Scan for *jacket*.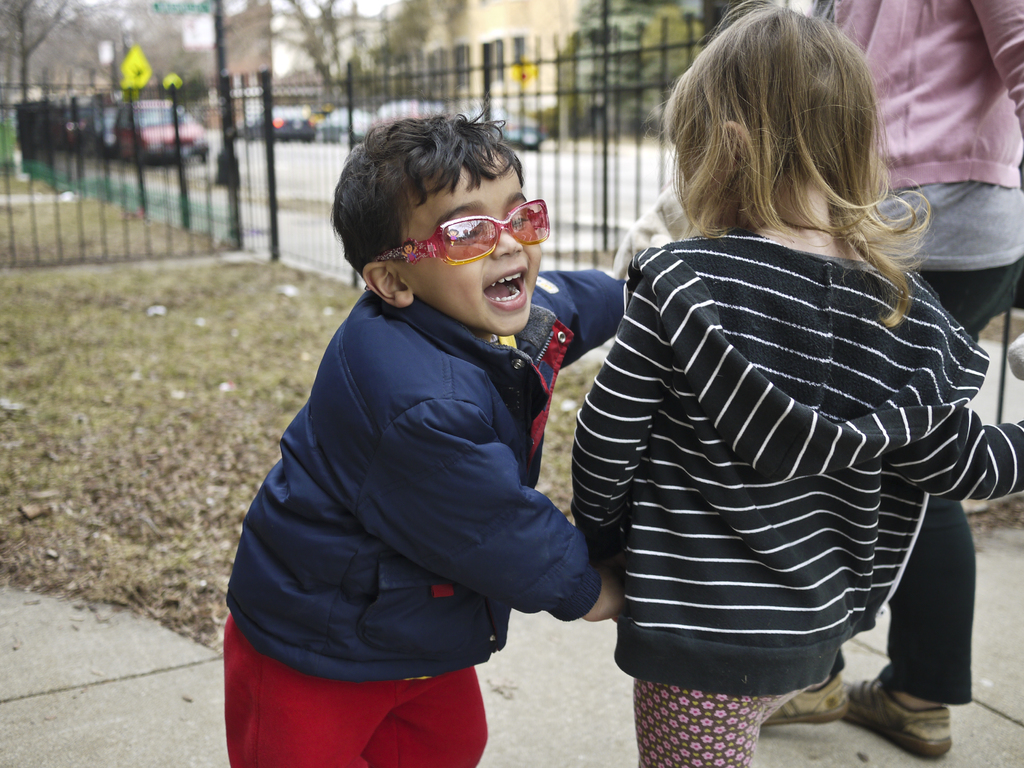
Scan result: locate(226, 266, 634, 687).
